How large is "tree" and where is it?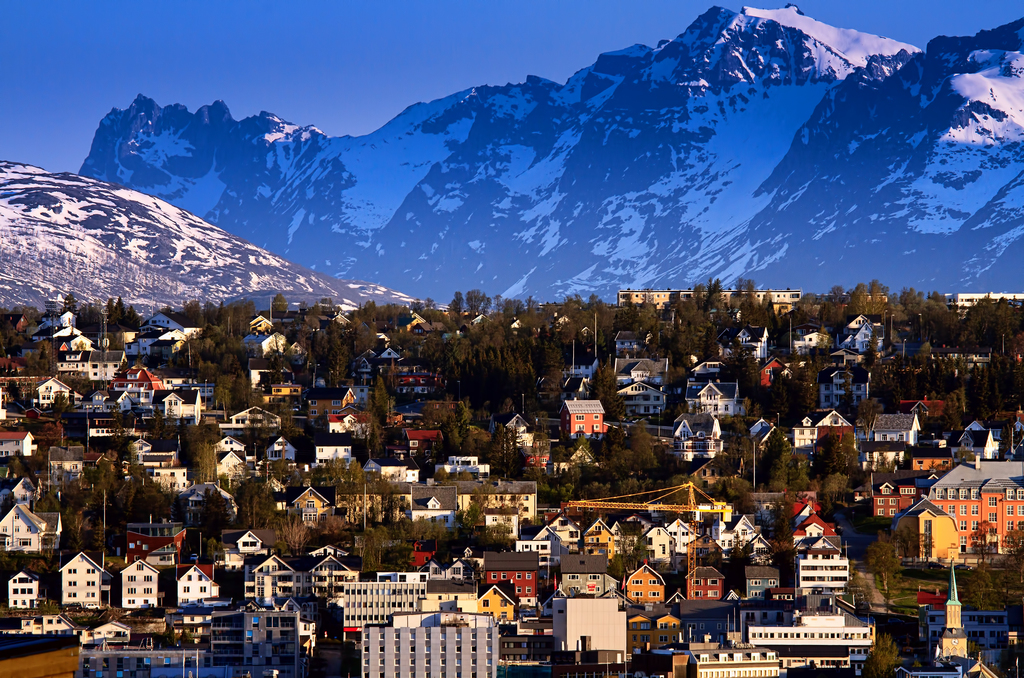
Bounding box: select_region(957, 558, 1003, 615).
